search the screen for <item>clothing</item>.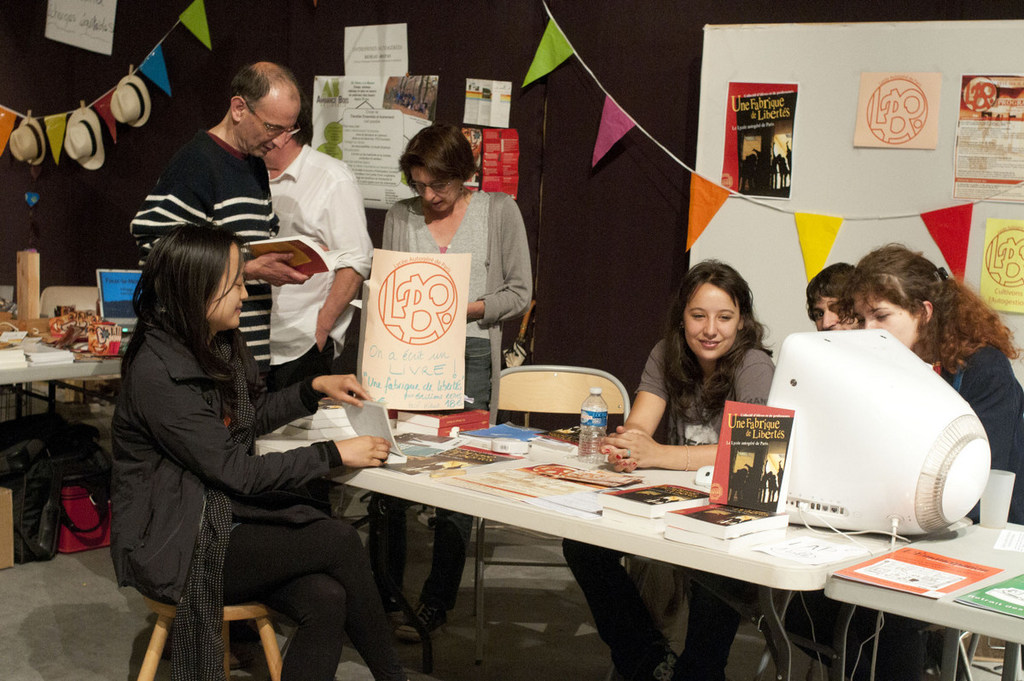
Found at <box>375,189,559,427</box>.
